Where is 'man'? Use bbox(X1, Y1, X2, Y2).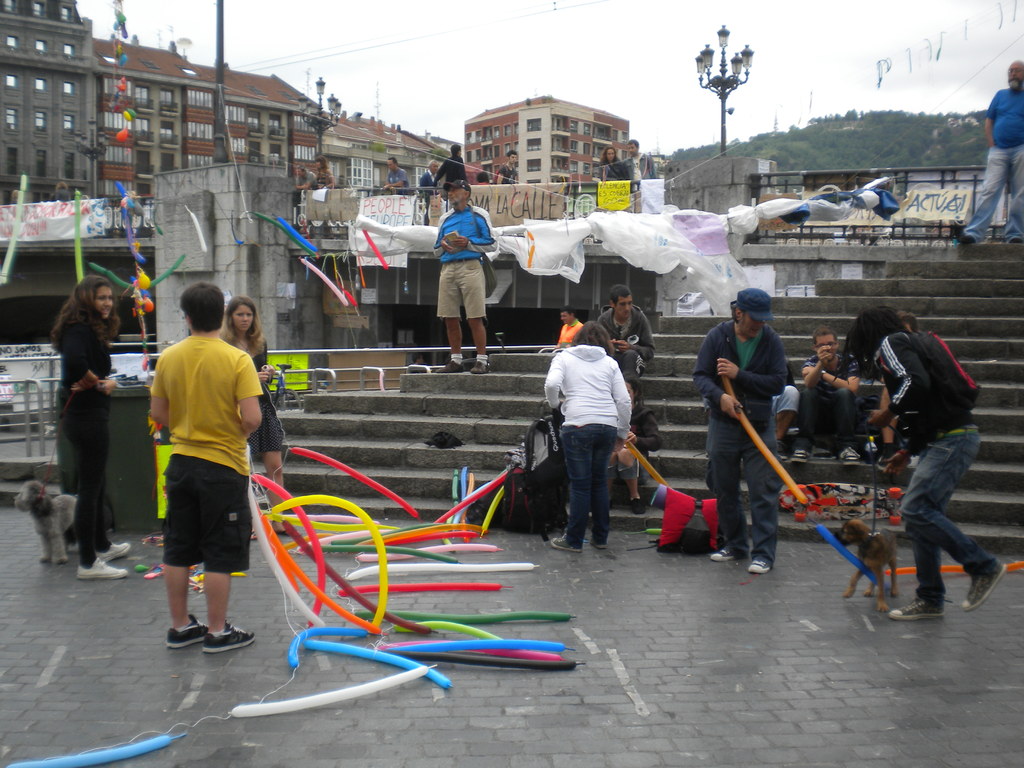
bbox(693, 289, 786, 569).
